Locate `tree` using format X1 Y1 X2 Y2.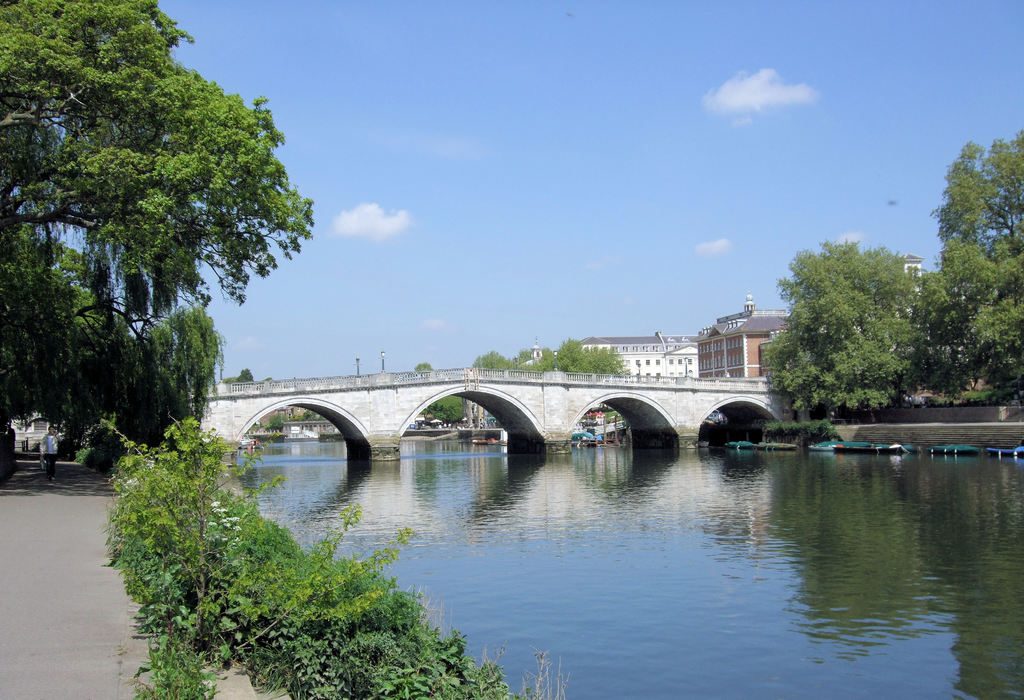
426 396 470 427.
